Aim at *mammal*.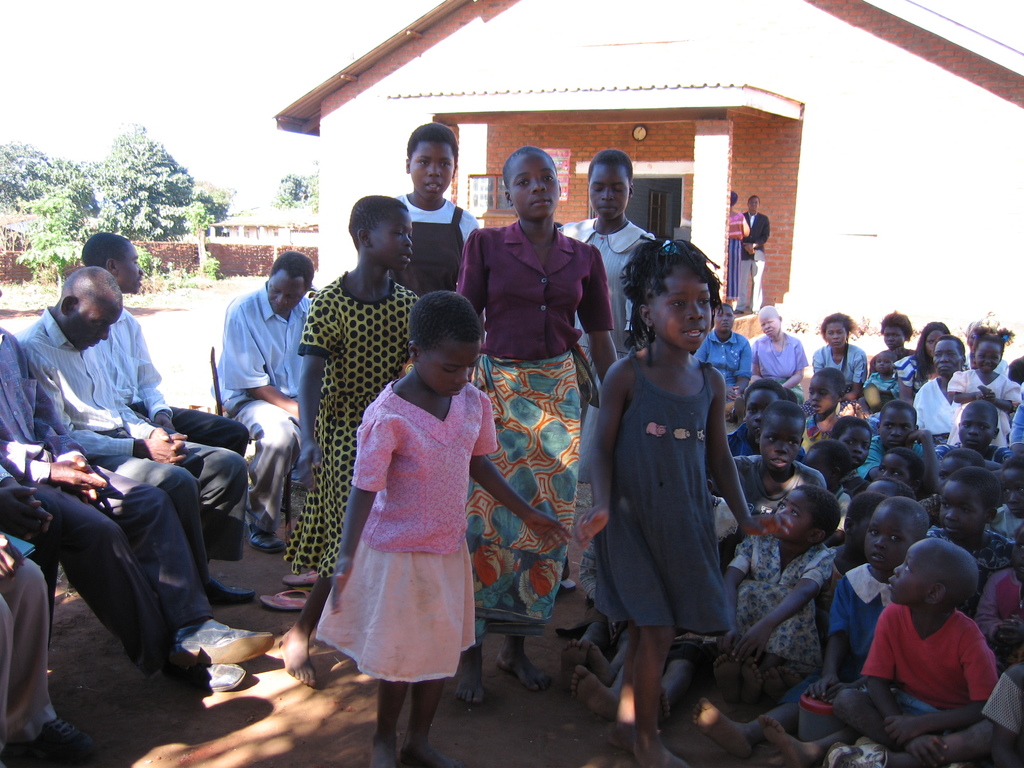
Aimed at locate(847, 546, 1014, 734).
